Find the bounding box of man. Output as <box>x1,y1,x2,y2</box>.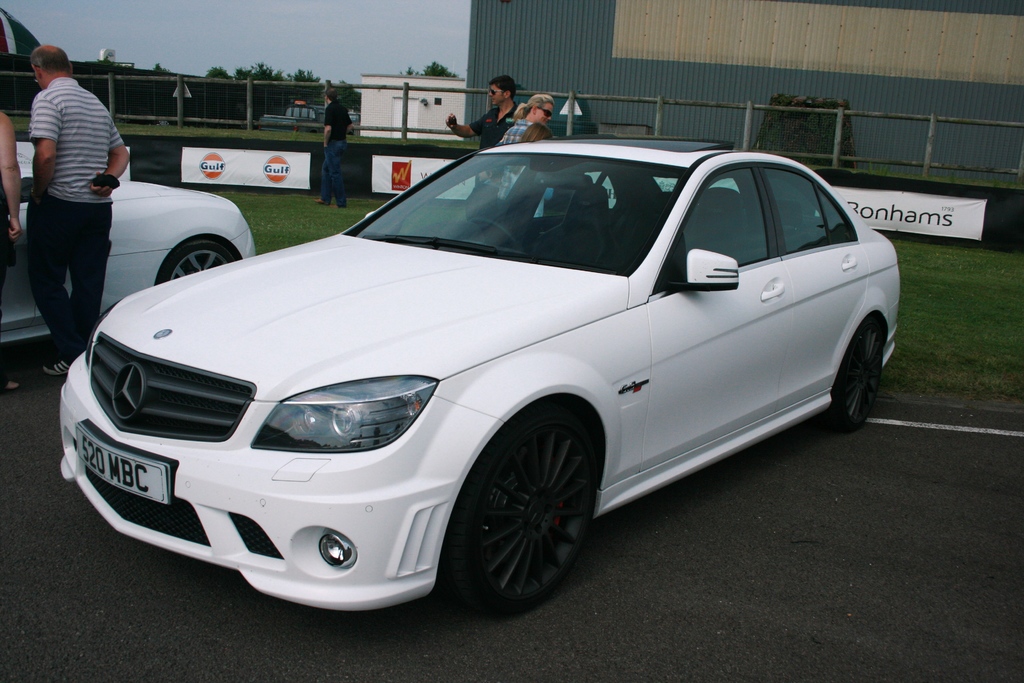
<box>446,78,526,188</box>.
